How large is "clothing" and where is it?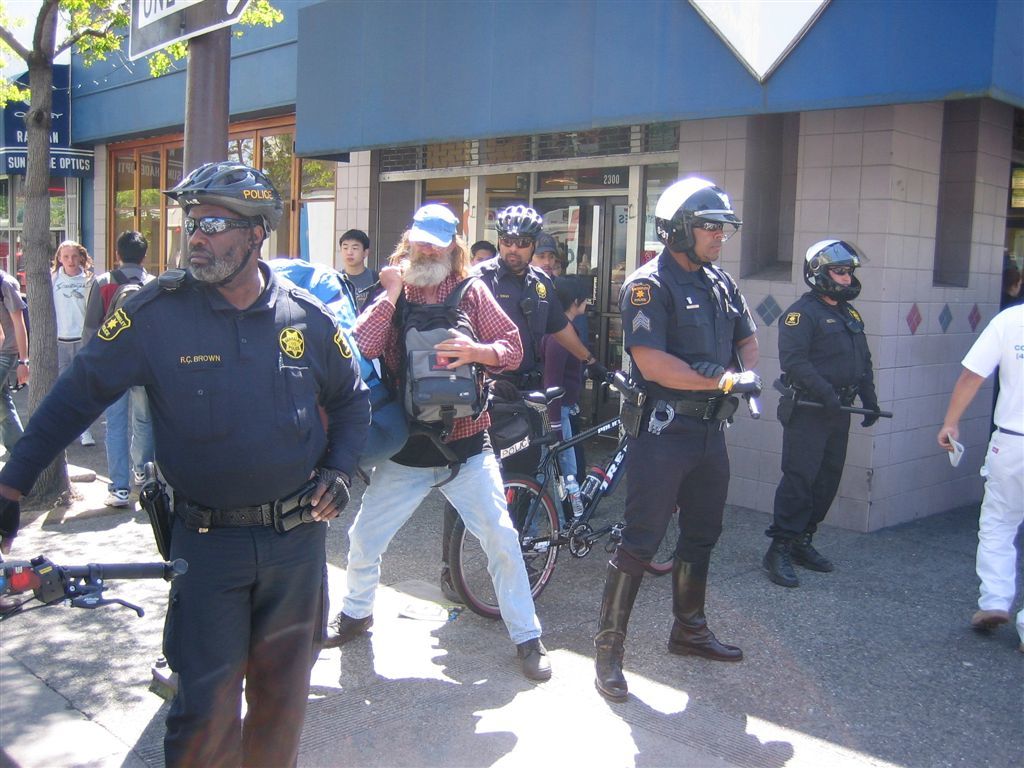
Bounding box: l=446, t=249, r=562, b=568.
